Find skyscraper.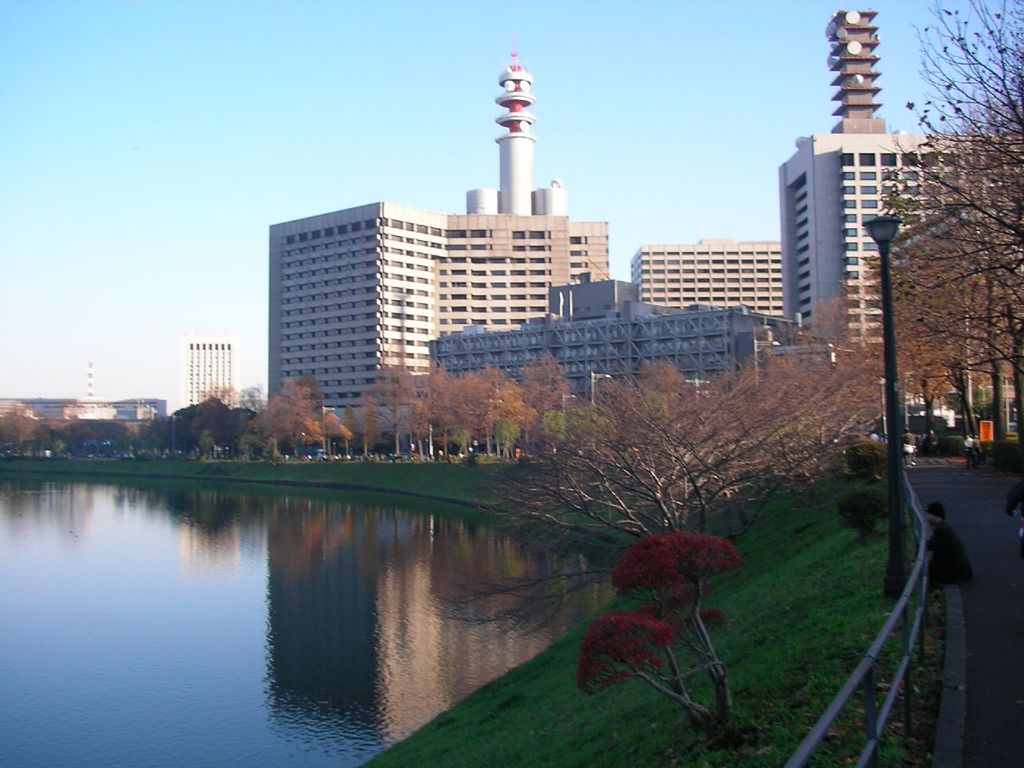
left=623, top=234, right=783, bottom=319.
